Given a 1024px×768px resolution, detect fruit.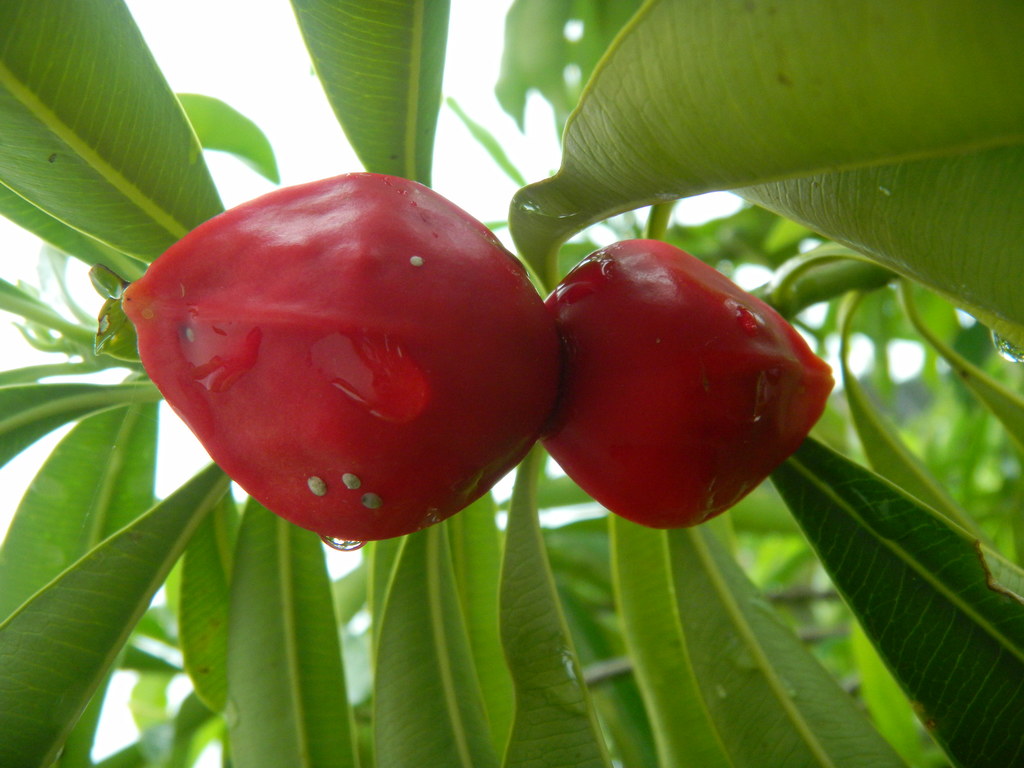
[131, 183, 568, 534].
